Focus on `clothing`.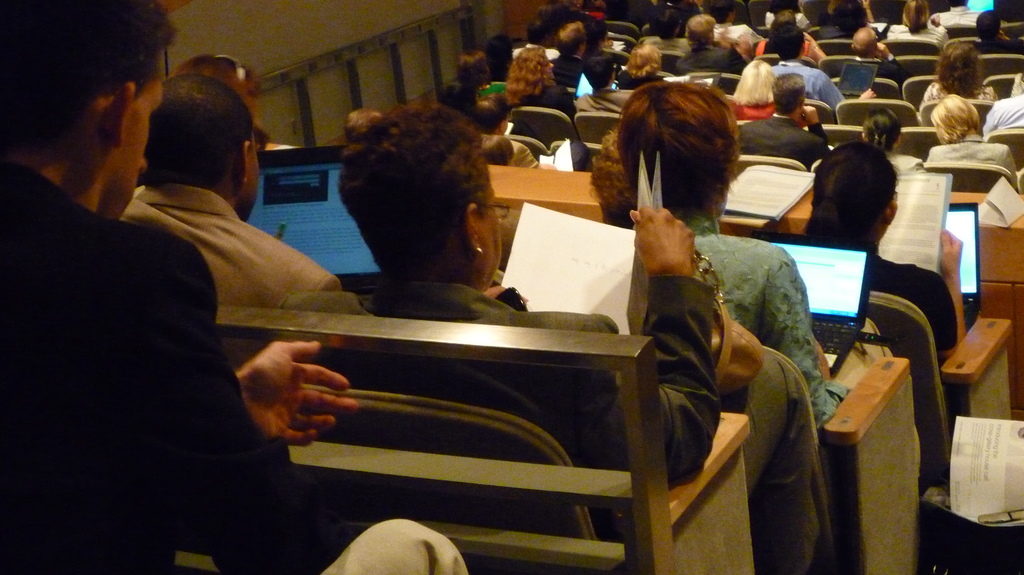
Focused at (x1=876, y1=17, x2=950, y2=56).
